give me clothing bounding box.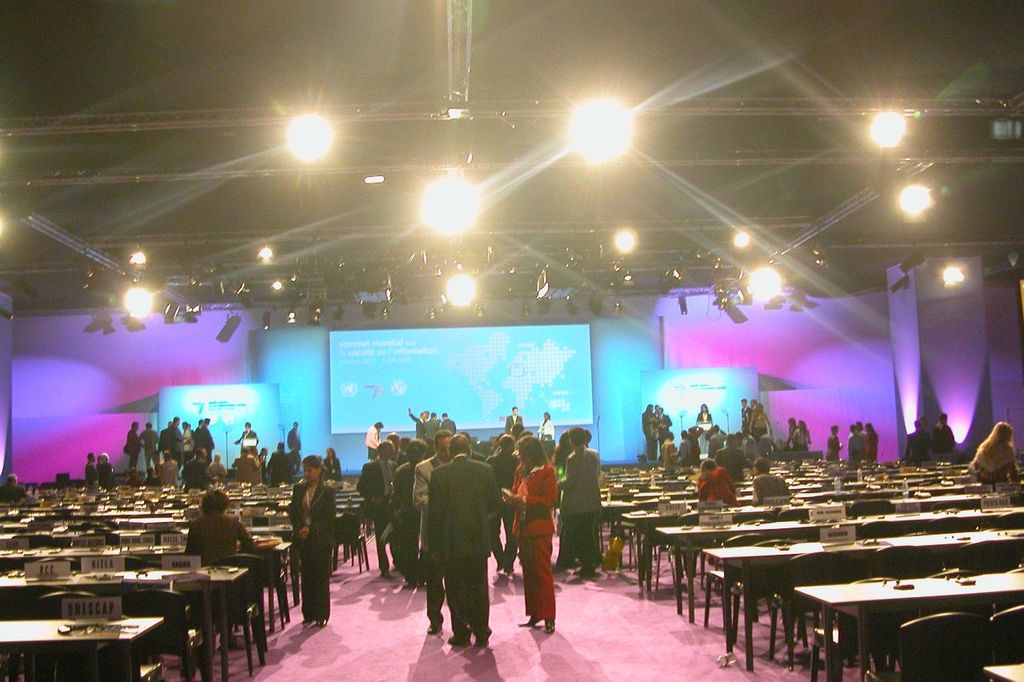
410, 414, 423, 440.
